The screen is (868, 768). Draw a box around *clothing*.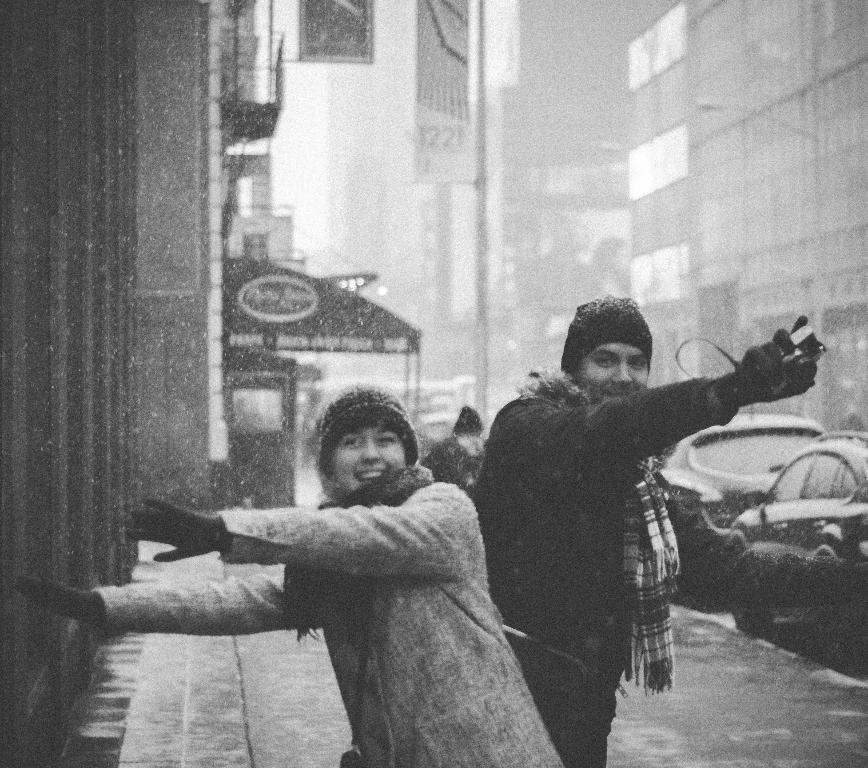
156, 427, 558, 751.
